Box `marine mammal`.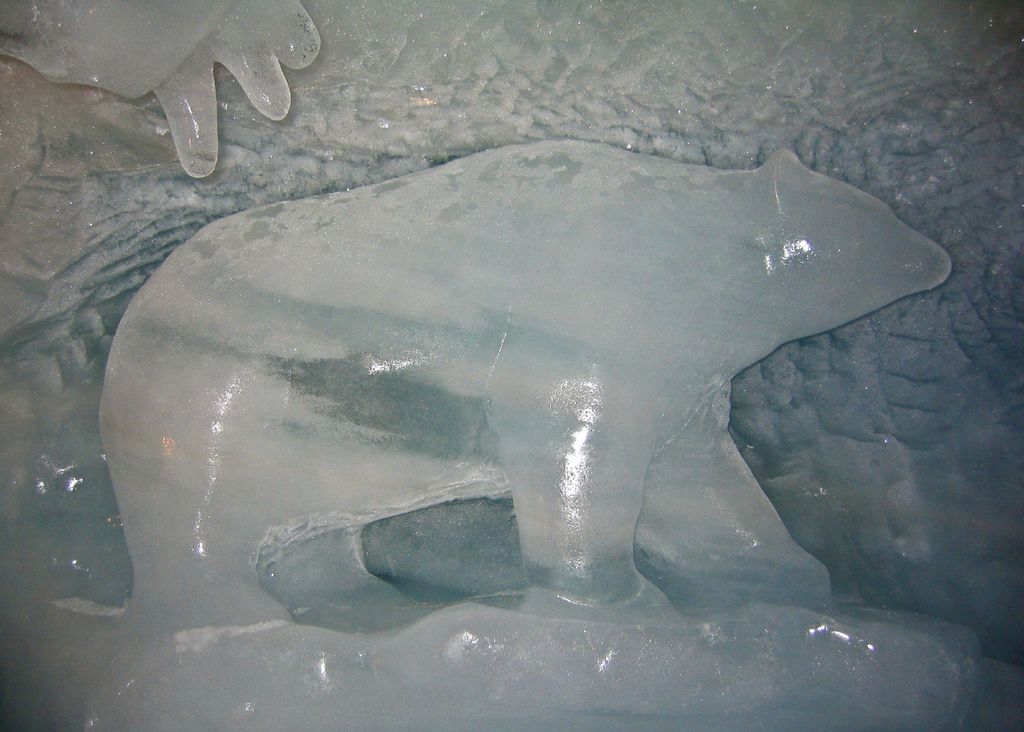
(x1=56, y1=114, x2=982, y2=647).
